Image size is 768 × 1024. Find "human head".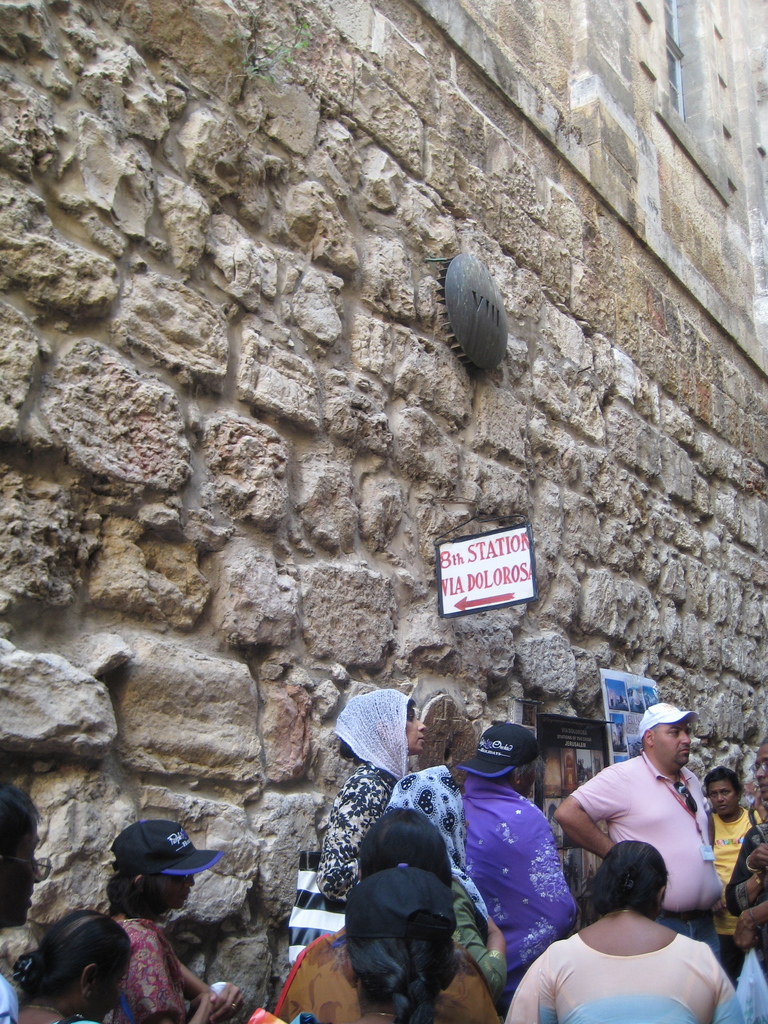
[353,810,454,892].
